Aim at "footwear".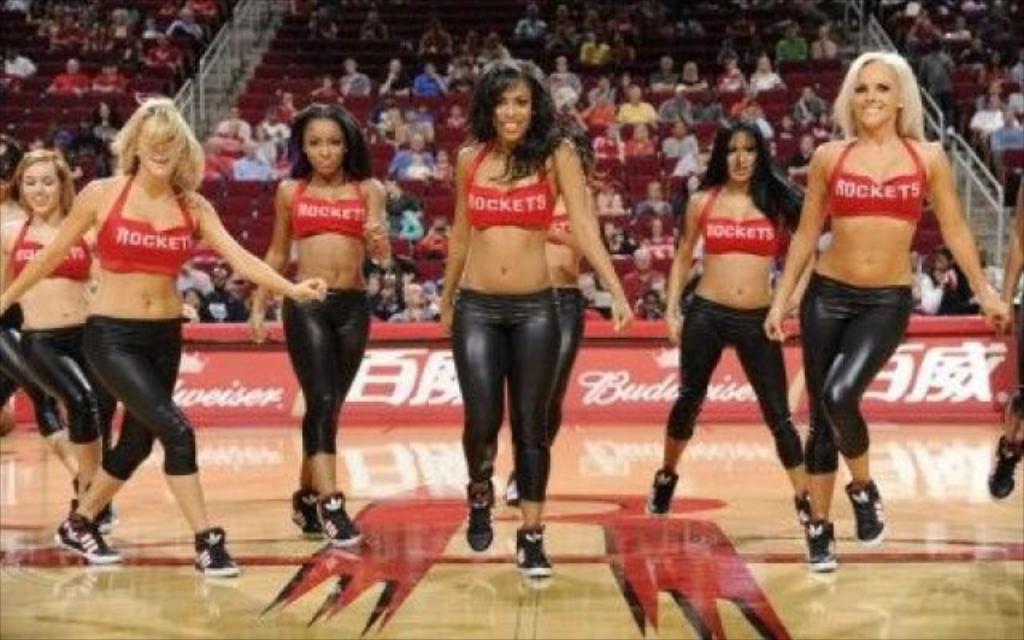
Aimed at select_region(85, 483, 117, 530).
